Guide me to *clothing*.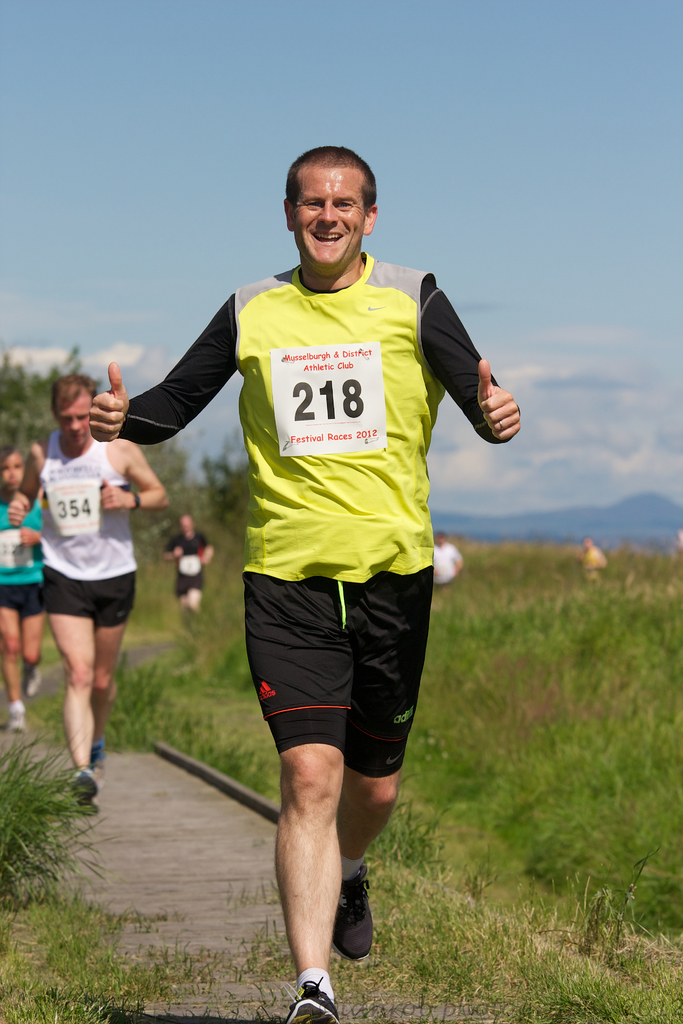
Guidance: 432,540,462,584.
